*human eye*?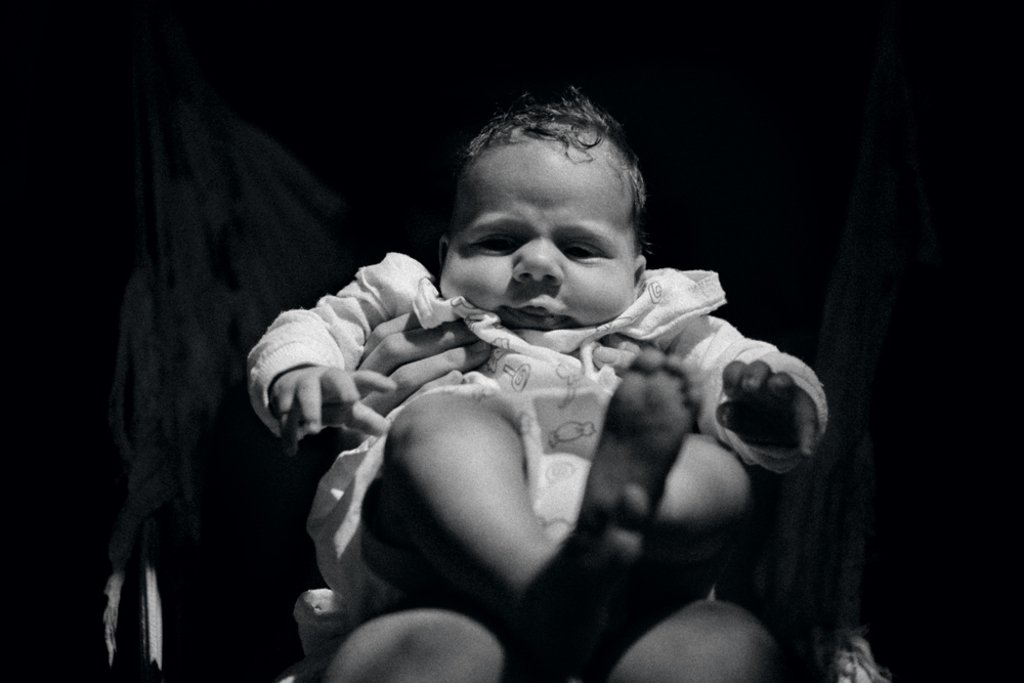
crop(562, 239, 604, 262)
